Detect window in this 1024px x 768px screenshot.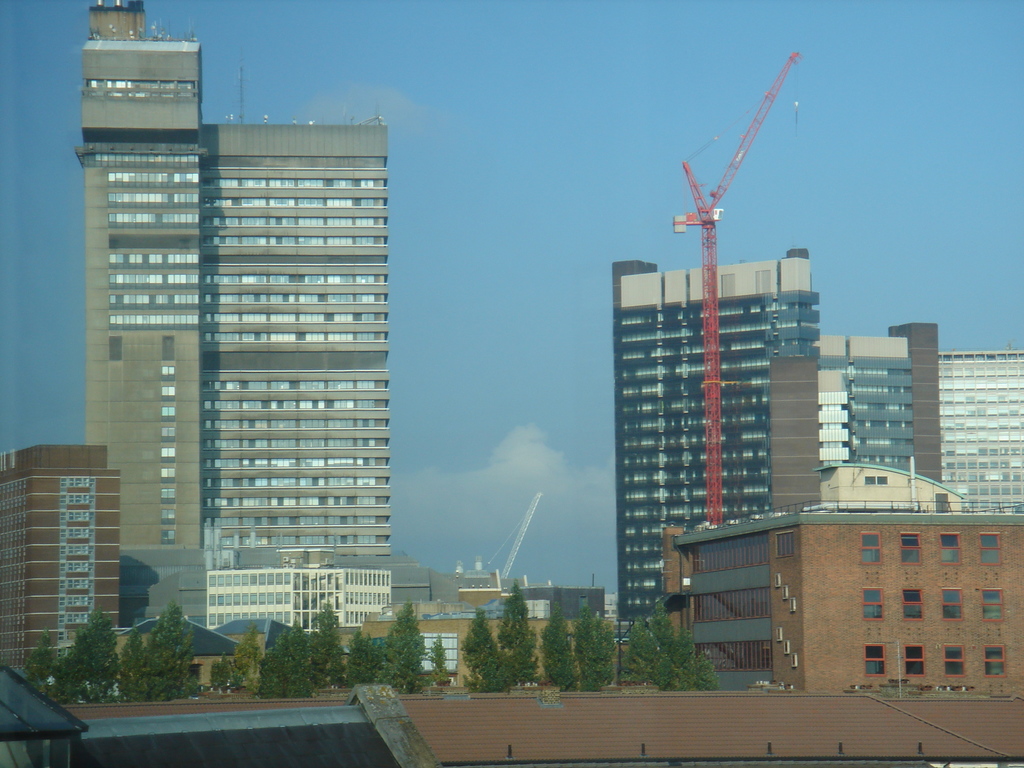
Detection: (left=902, top=589, right=925, bottom=622).
